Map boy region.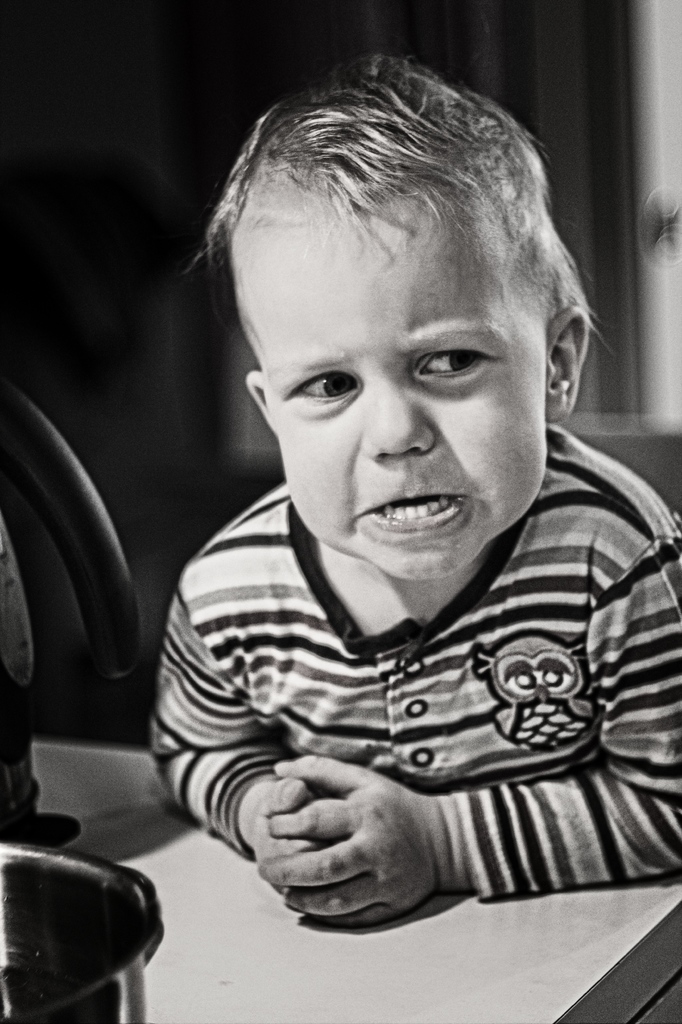
Mapped to BBox(150, 51, 681, 936).
